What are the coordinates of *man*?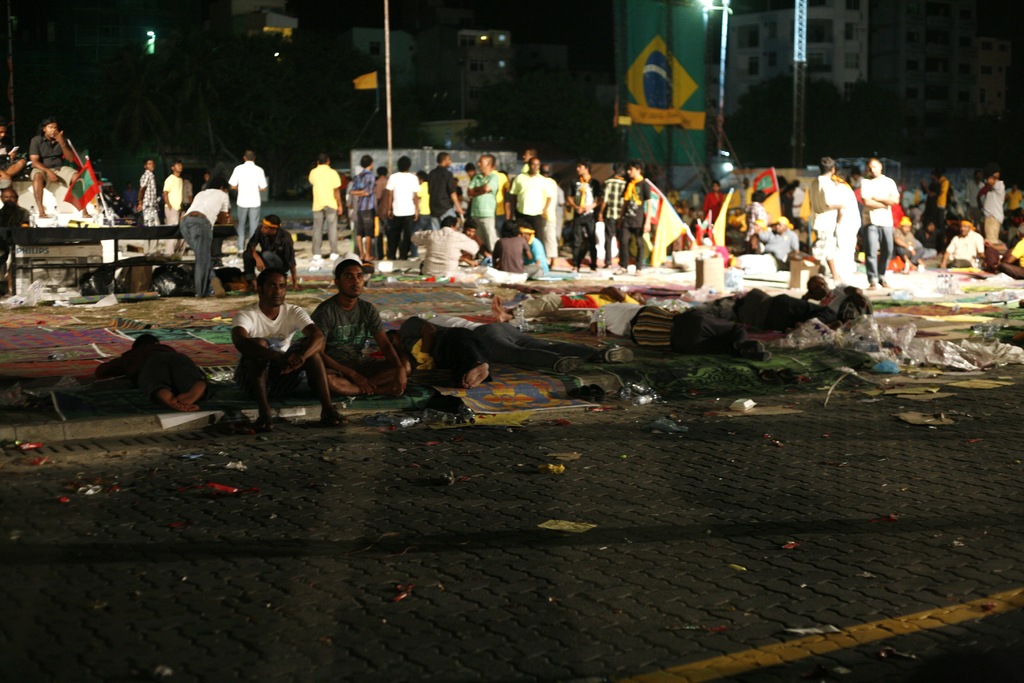
(161, 159, 182, 244).
